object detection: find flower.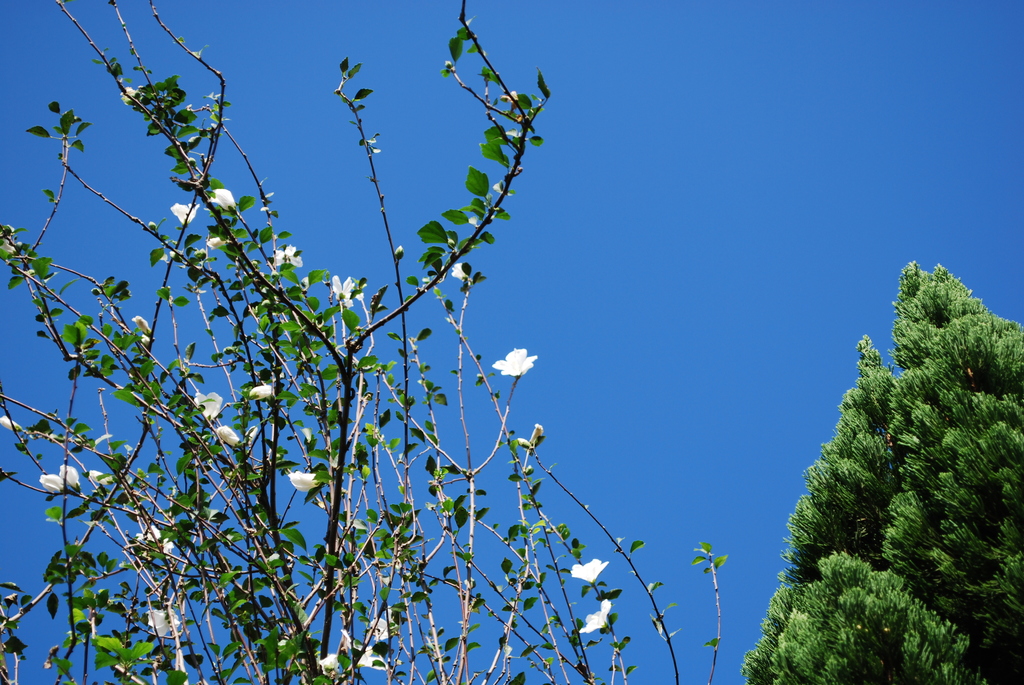
[left=130, top=315, right=152, bottom=336].
